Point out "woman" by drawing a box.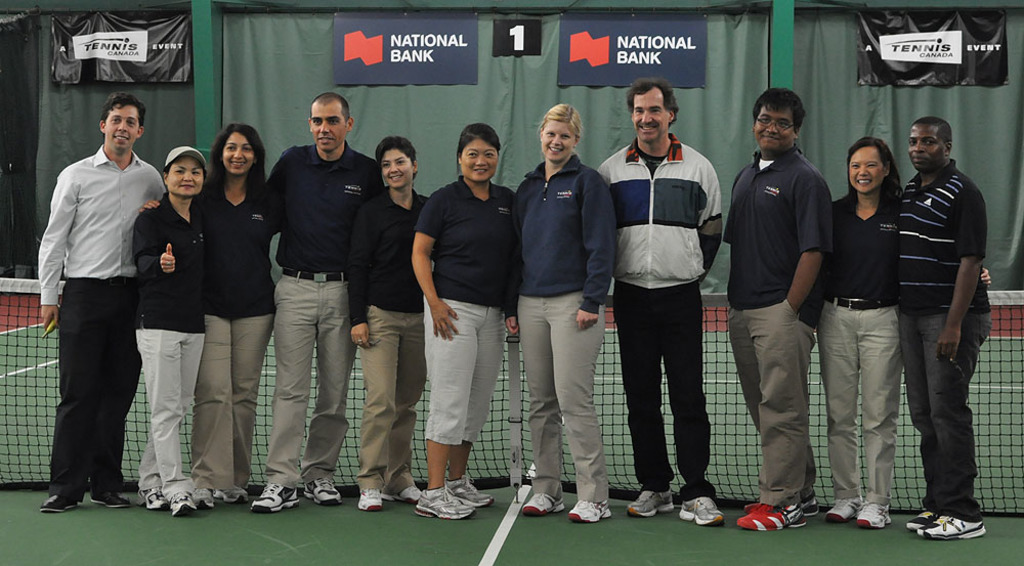
BBox(511, 105, 615, 518).
